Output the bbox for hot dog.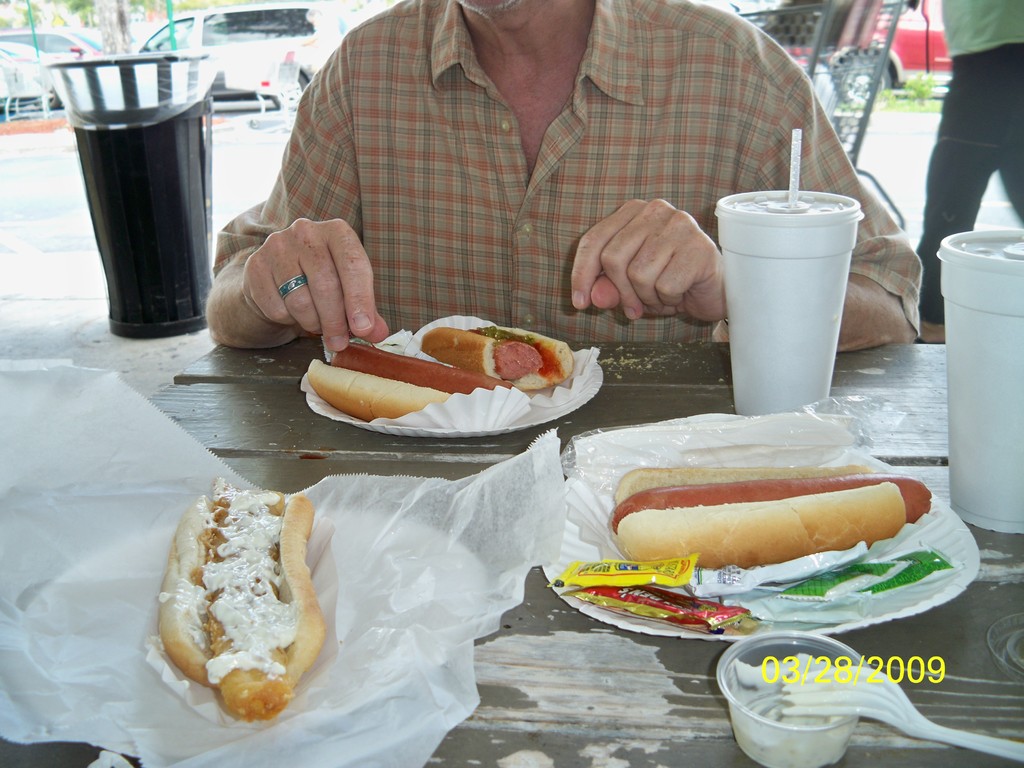
crop(308, 342, 526, 413).
